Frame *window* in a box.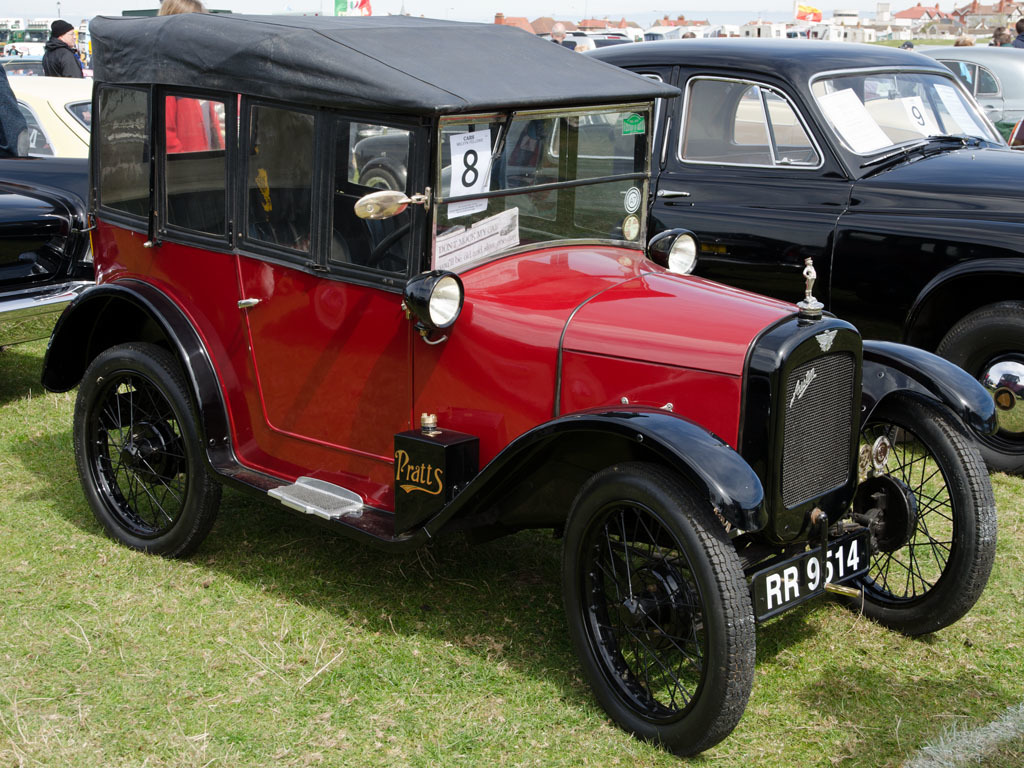
940 62 999 97.
